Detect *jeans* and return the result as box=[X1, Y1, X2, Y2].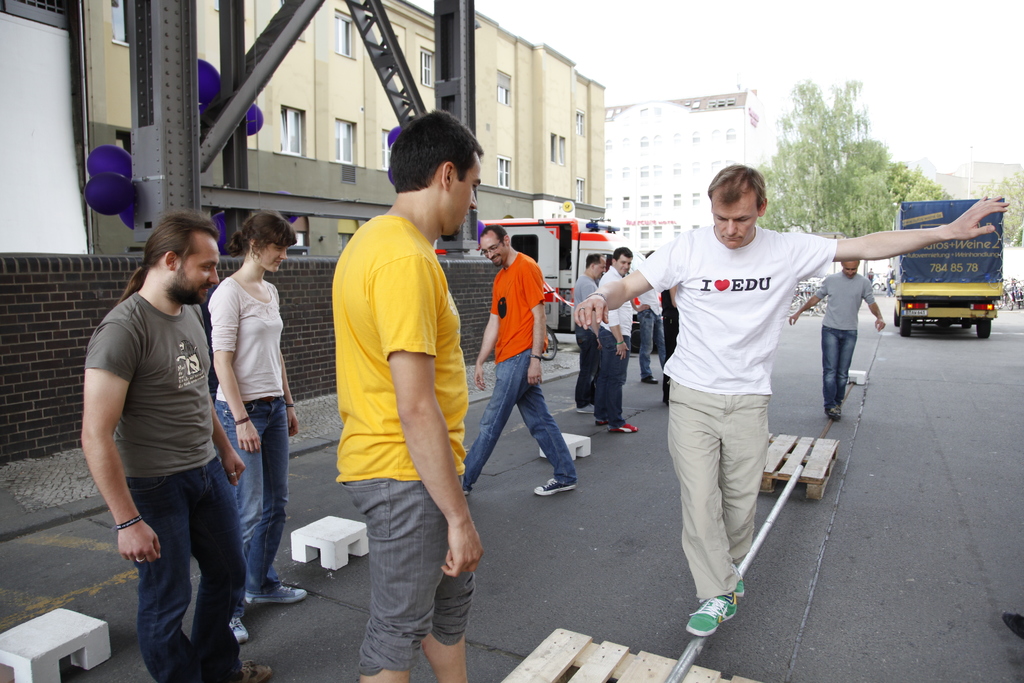
box=[600, 328, 627, 424].
